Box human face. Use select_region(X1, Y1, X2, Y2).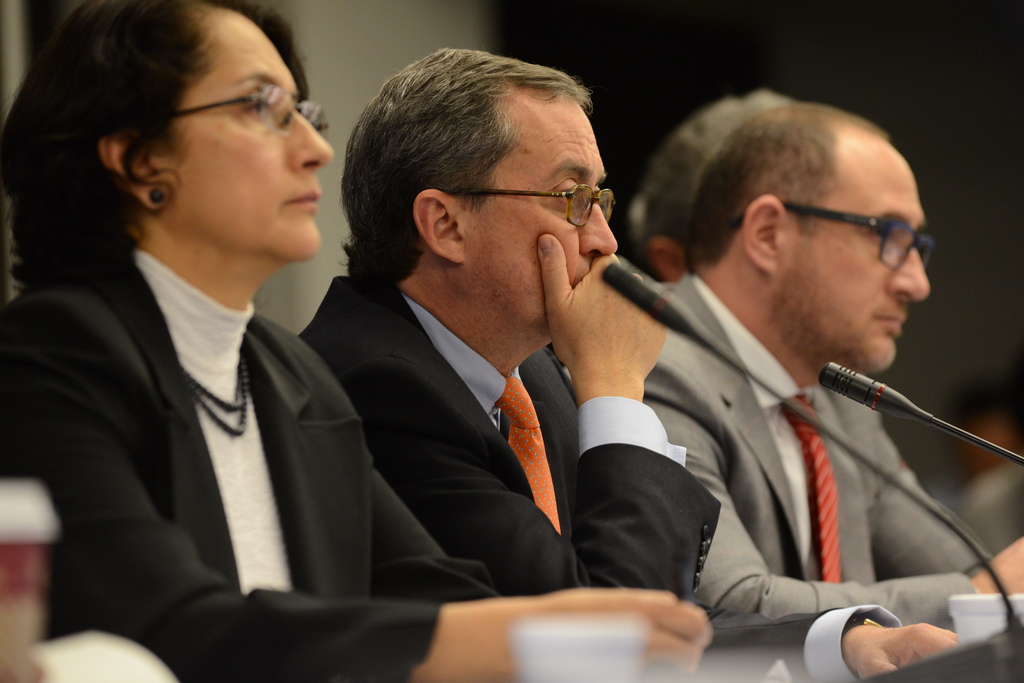
select_region(465, 84, 616, 335).
